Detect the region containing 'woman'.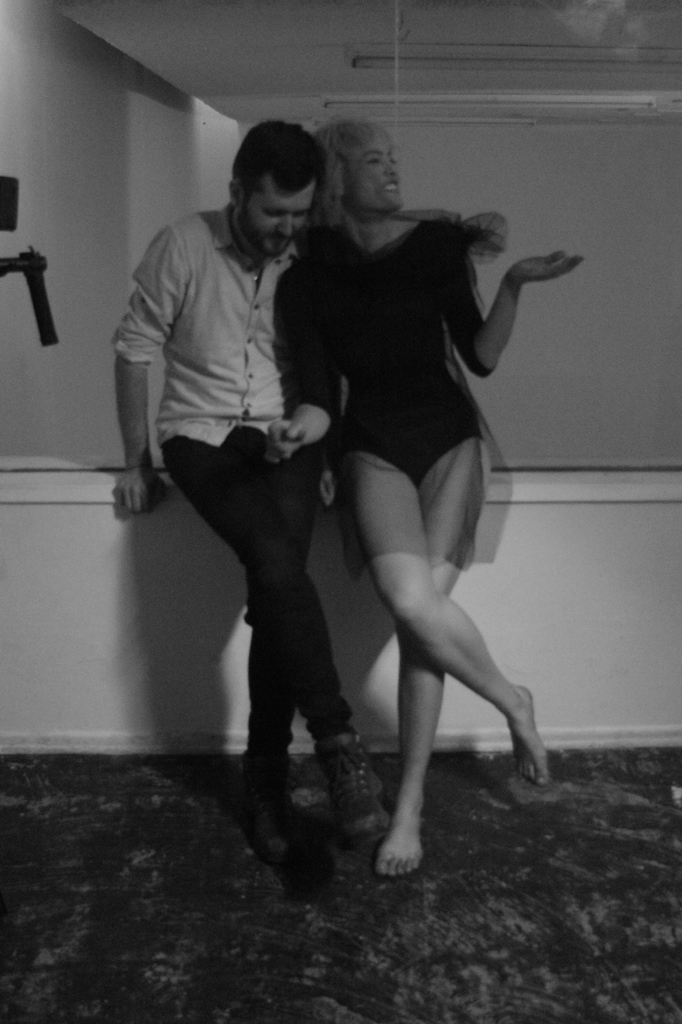
detection(258, 111, 562, 899).
